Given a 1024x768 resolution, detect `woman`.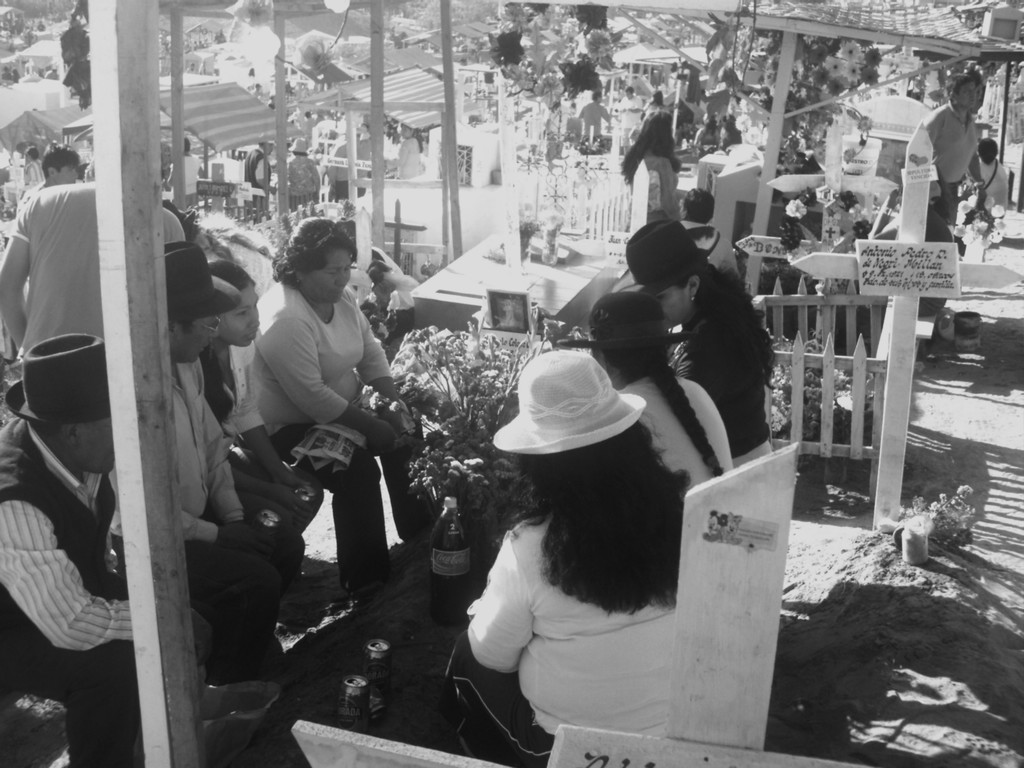
450,348,692,767.
